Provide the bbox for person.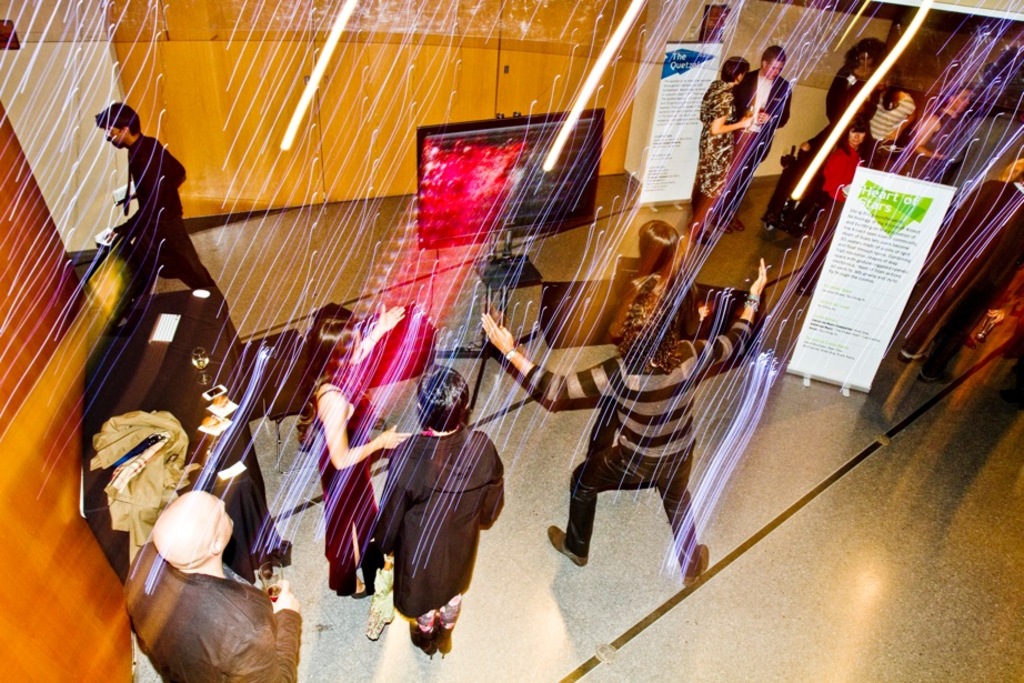
<region>104, 106, 224, 293</region>.
